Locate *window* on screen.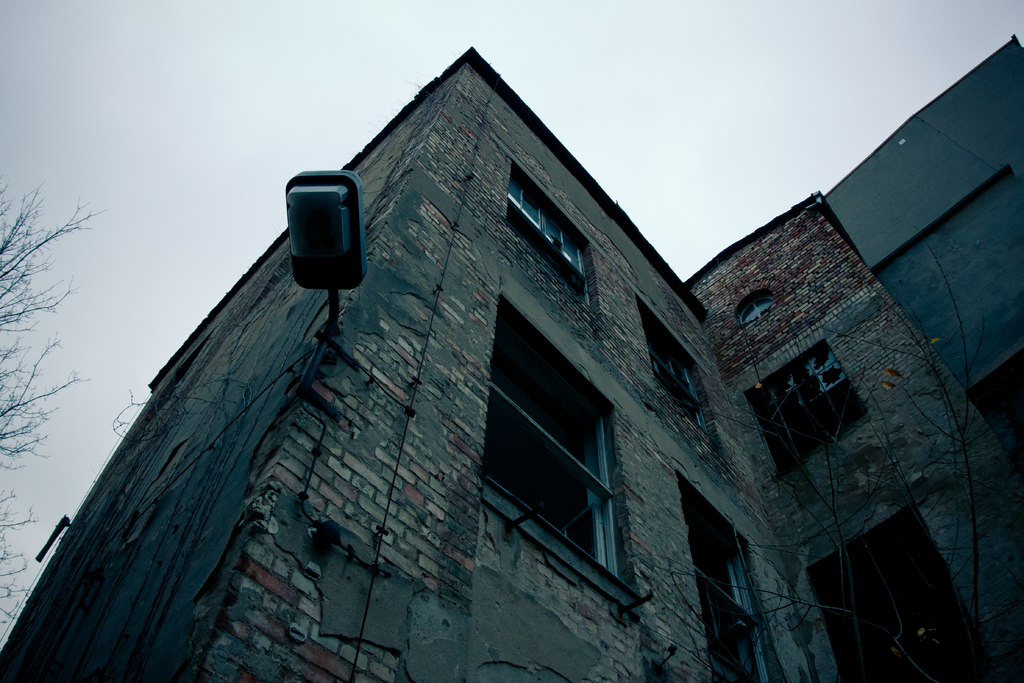
On screen at 676/477/774/682.
